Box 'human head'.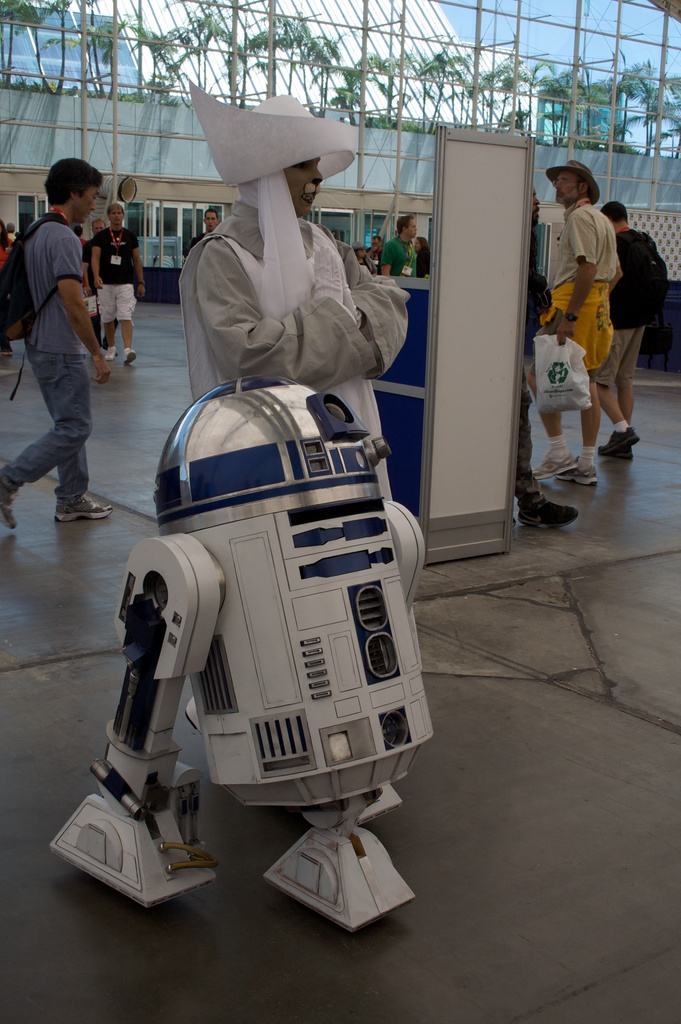
select_region(238, 108, 325, 220).
